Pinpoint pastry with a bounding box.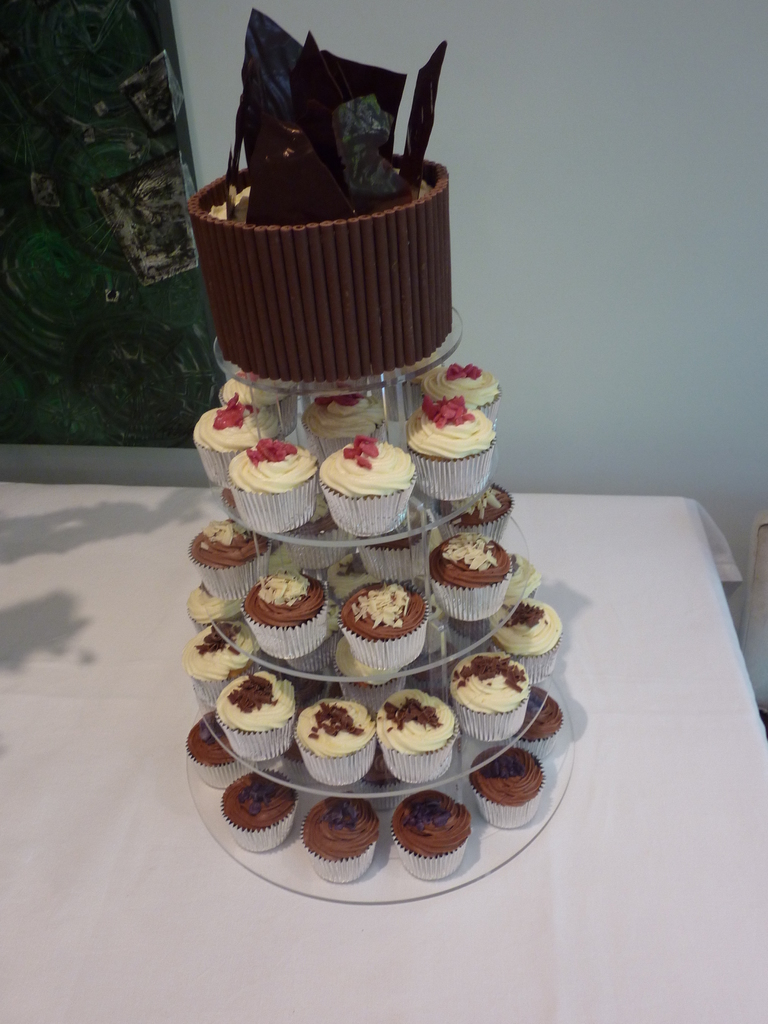
box=[505, 561, 541, 602].
